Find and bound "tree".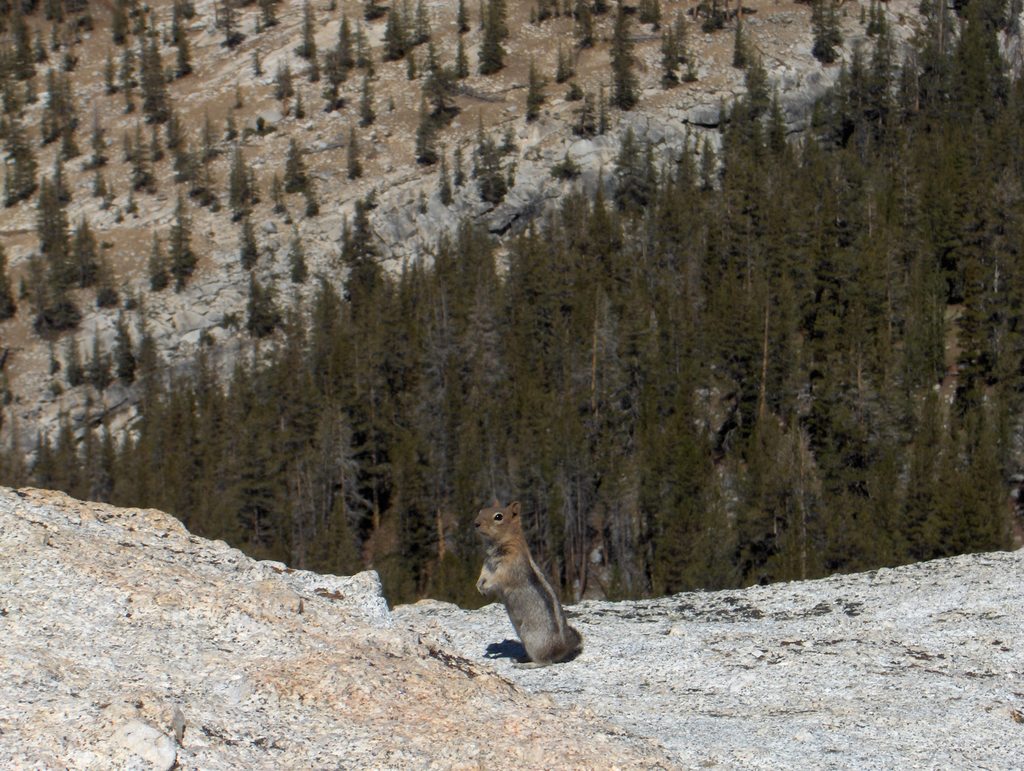
Bound: (123,129,154,193).
